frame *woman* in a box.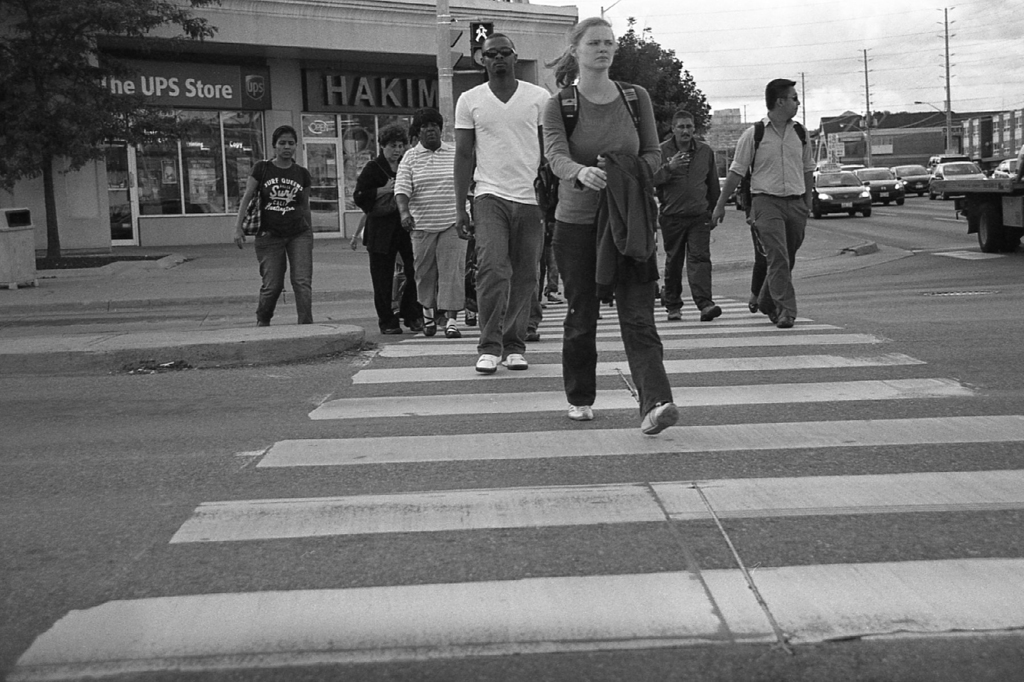
(234,124,316,323).
